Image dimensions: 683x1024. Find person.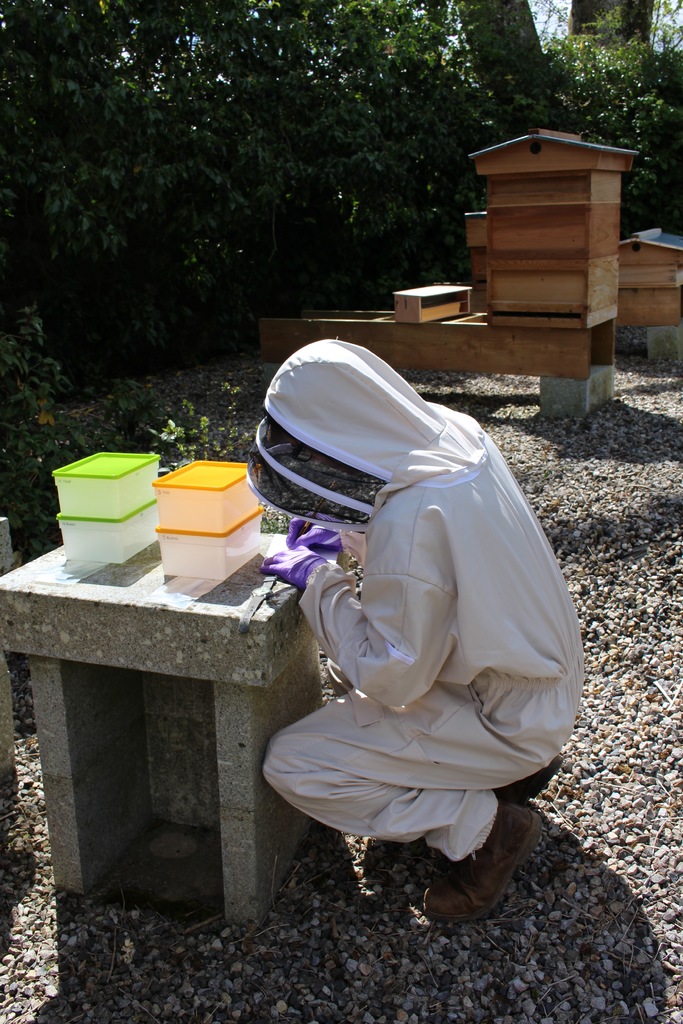
region(204, 280, 573, 904).
